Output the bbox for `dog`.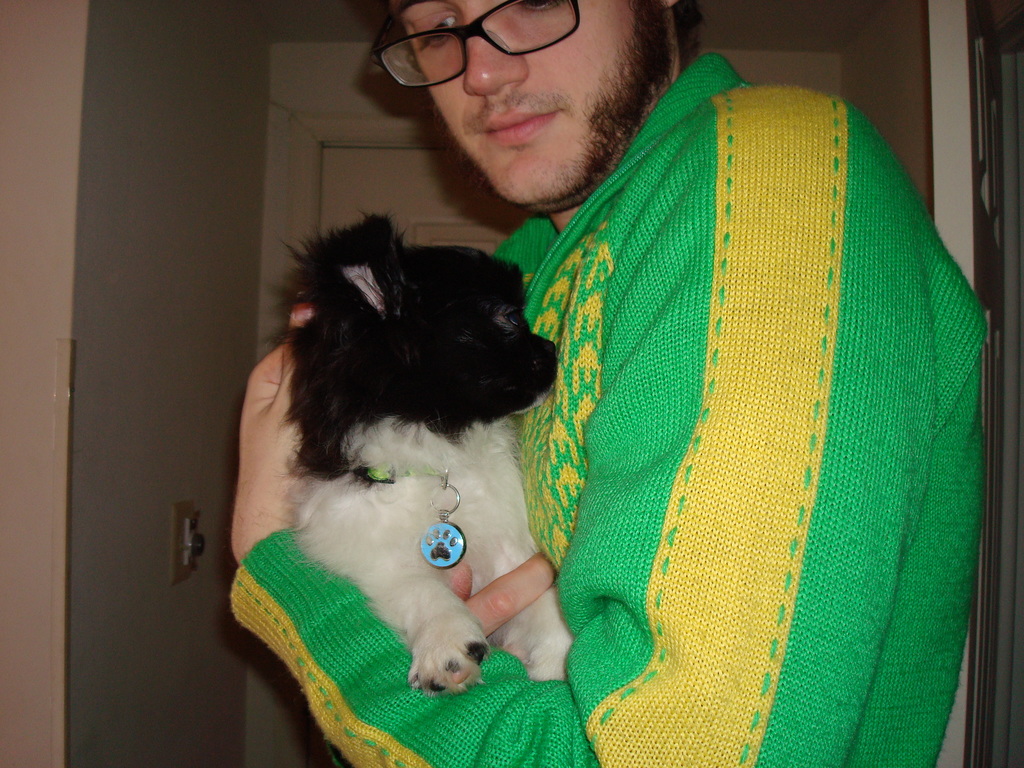
<region>259, 212, 575, 702</region>.
